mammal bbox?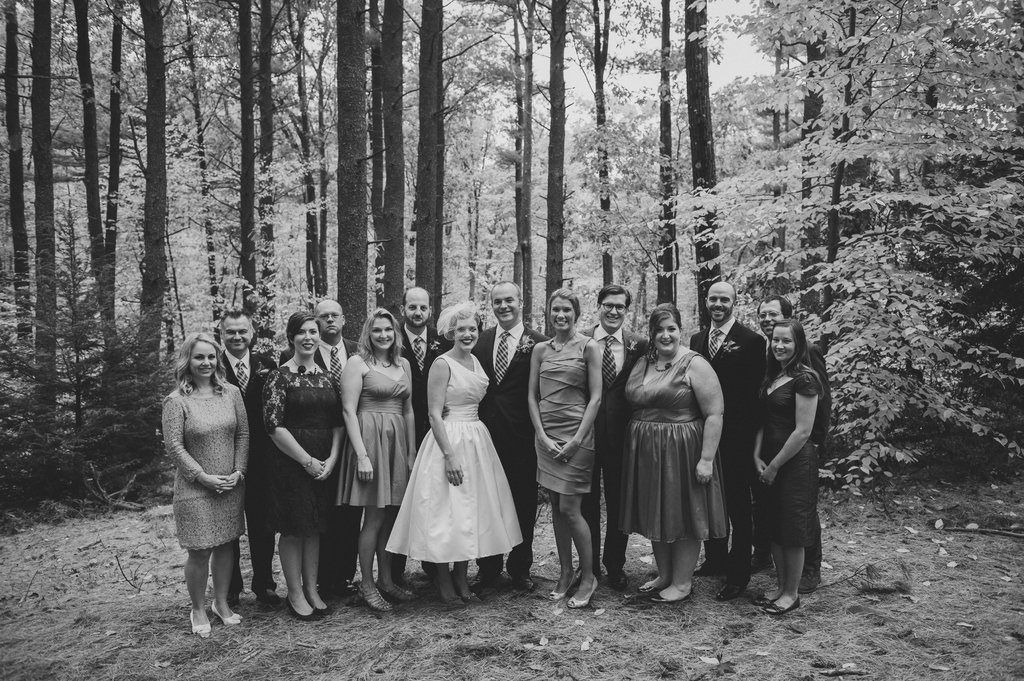
[left=336, top=305, right=412, bottom=612]
